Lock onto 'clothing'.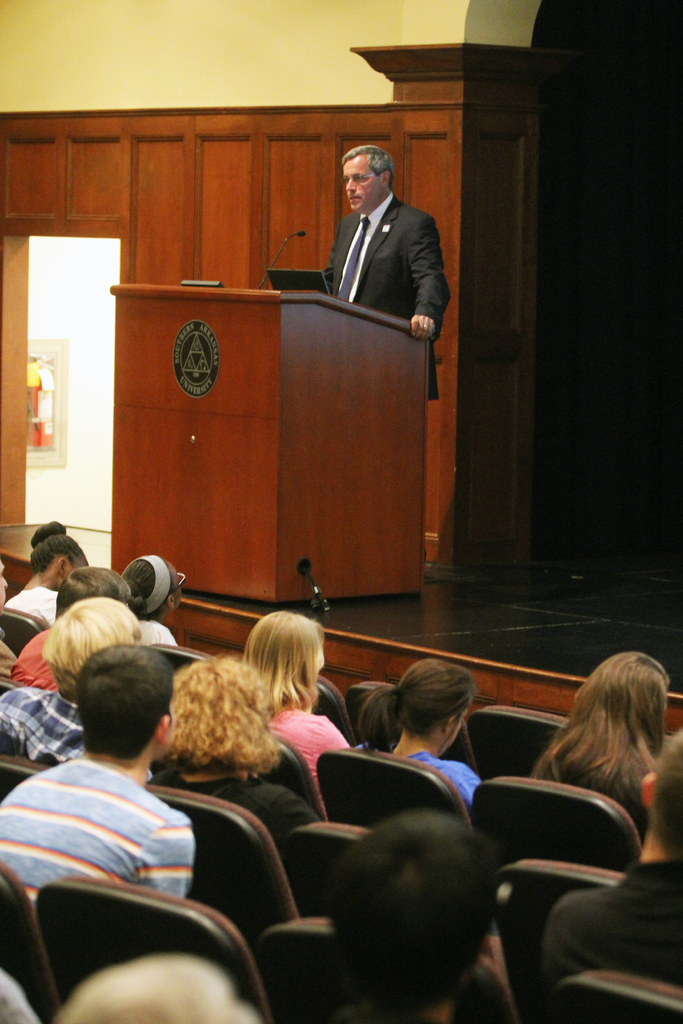
Locked: 0, 748, 203, 916.
